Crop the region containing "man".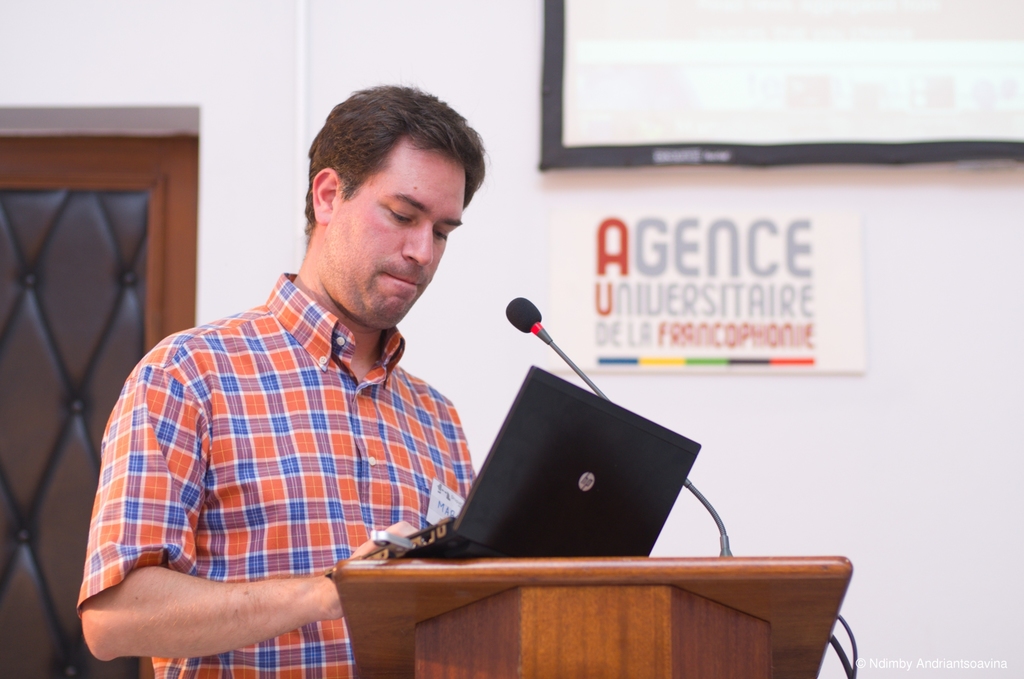
Crop region: box(81, 78, 480, 678).
